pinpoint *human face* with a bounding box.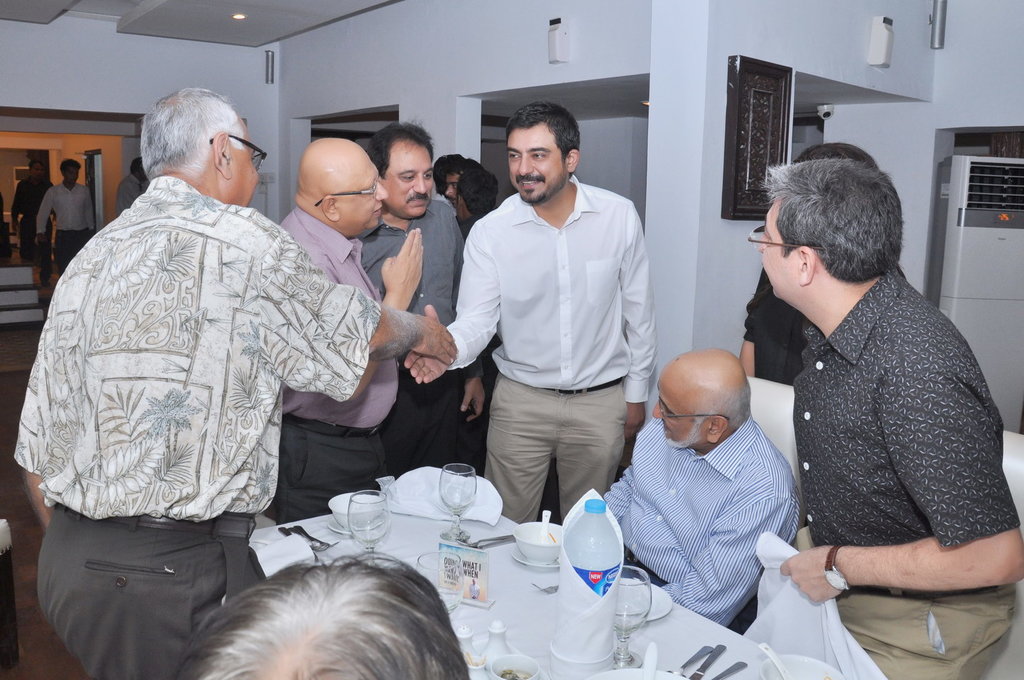
[652,373,706,448].
